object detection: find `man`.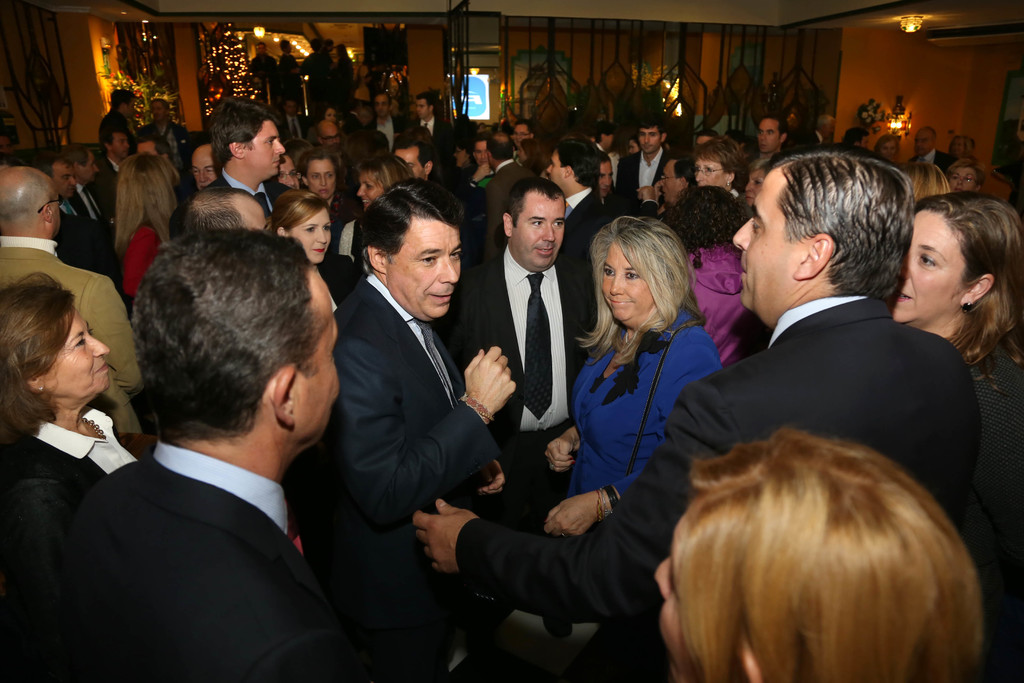
<box>756,115,794,159</box>.
